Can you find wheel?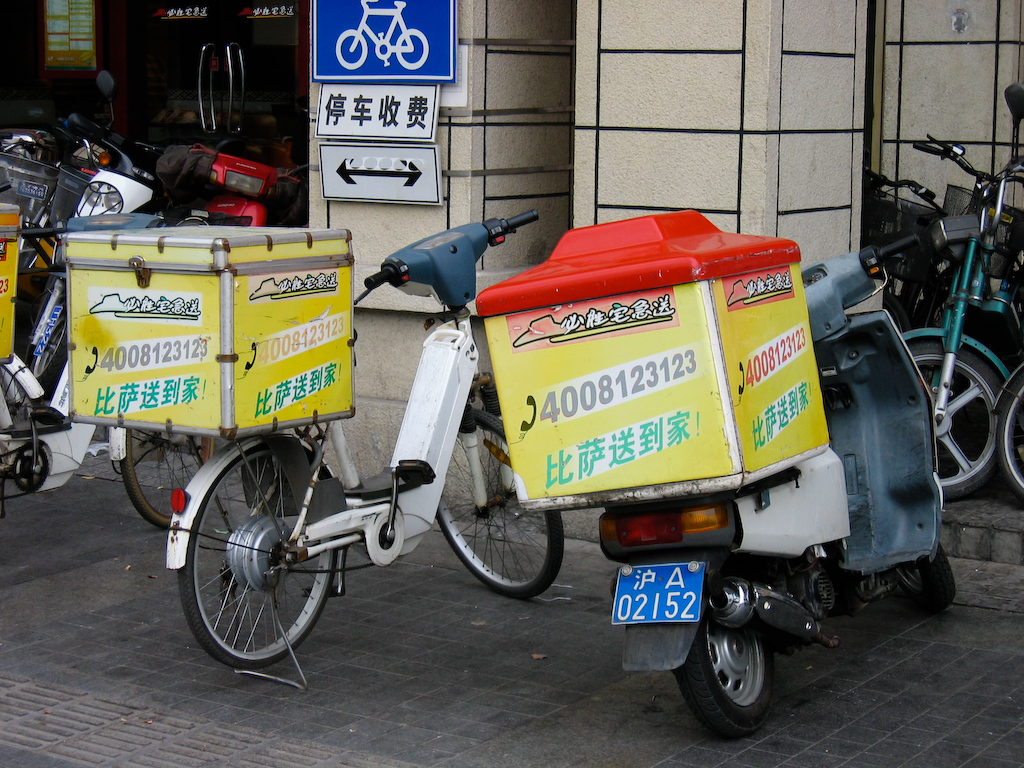
Yes, bounding box: bbox=[396, 32, 428, 68].
